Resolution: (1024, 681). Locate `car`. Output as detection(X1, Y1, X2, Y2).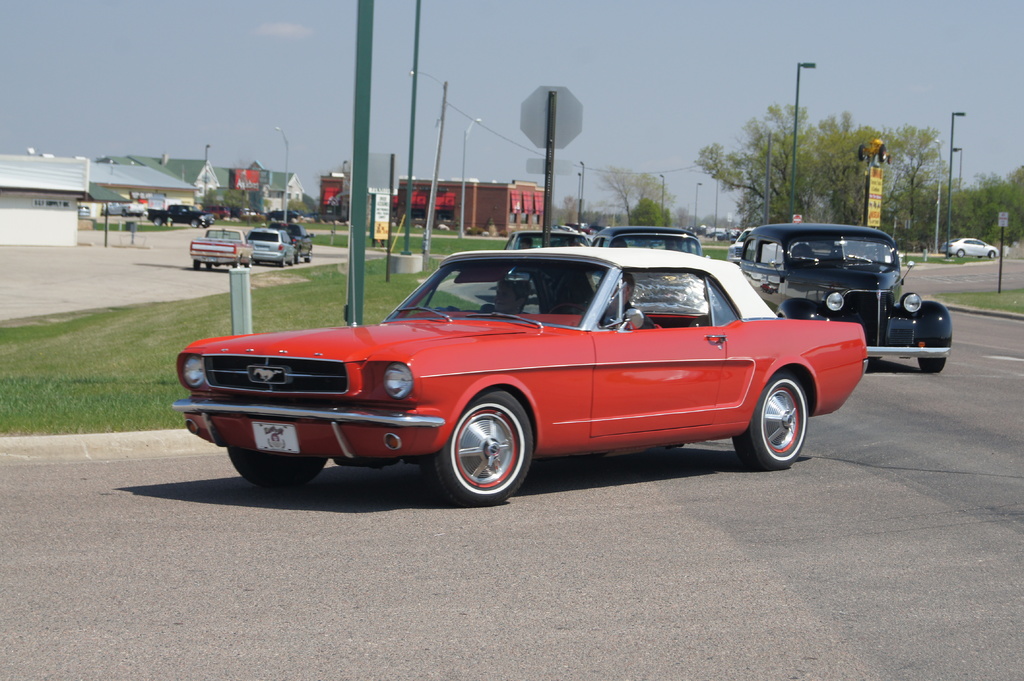
detection(193, 225, 260, 269).
